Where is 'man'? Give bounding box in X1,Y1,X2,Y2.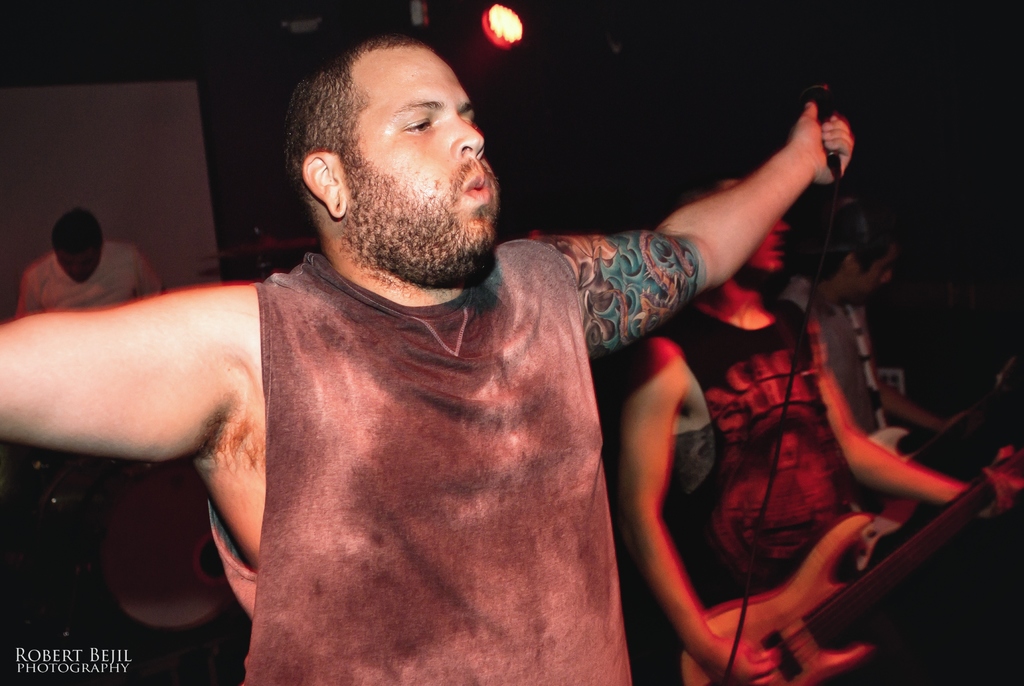
609,179,1023,685.
